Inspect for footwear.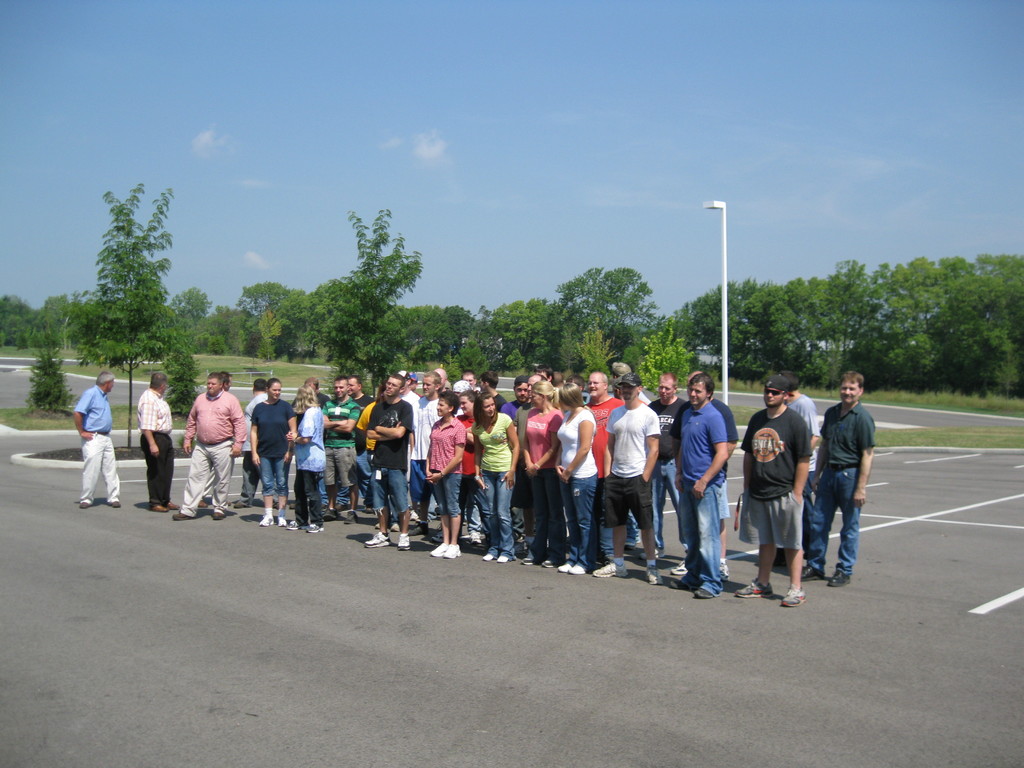
Inspection: detection(397, 533, 410, 550).
